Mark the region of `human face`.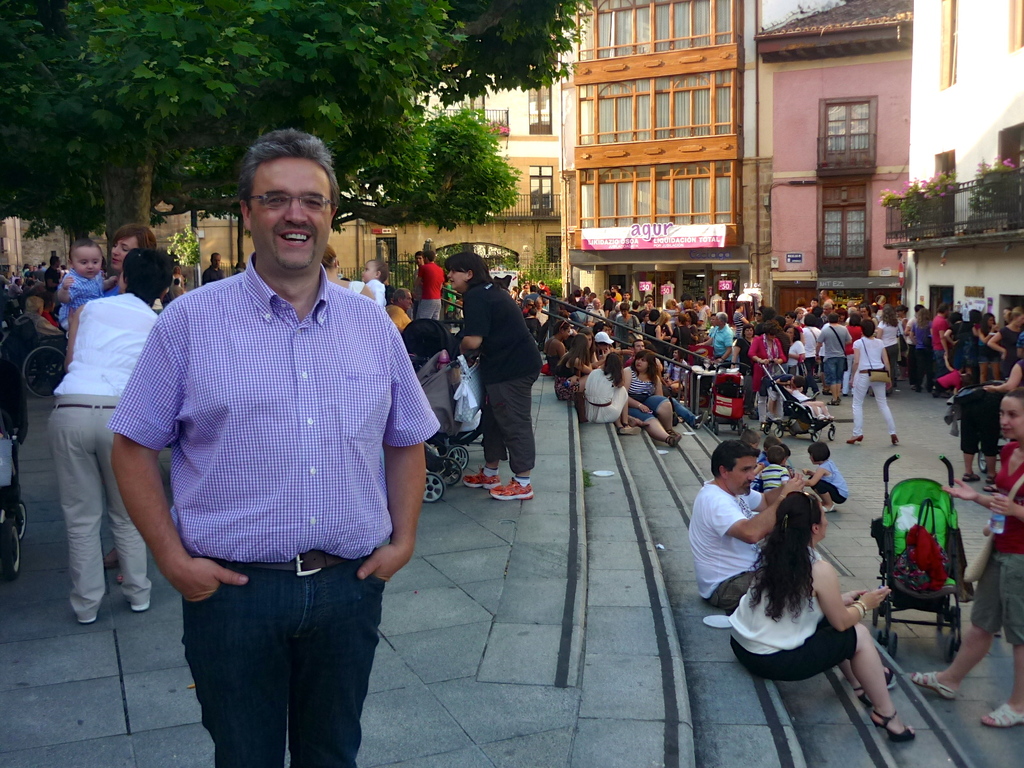
Region: l=799, t=312, r=803, b=319.
